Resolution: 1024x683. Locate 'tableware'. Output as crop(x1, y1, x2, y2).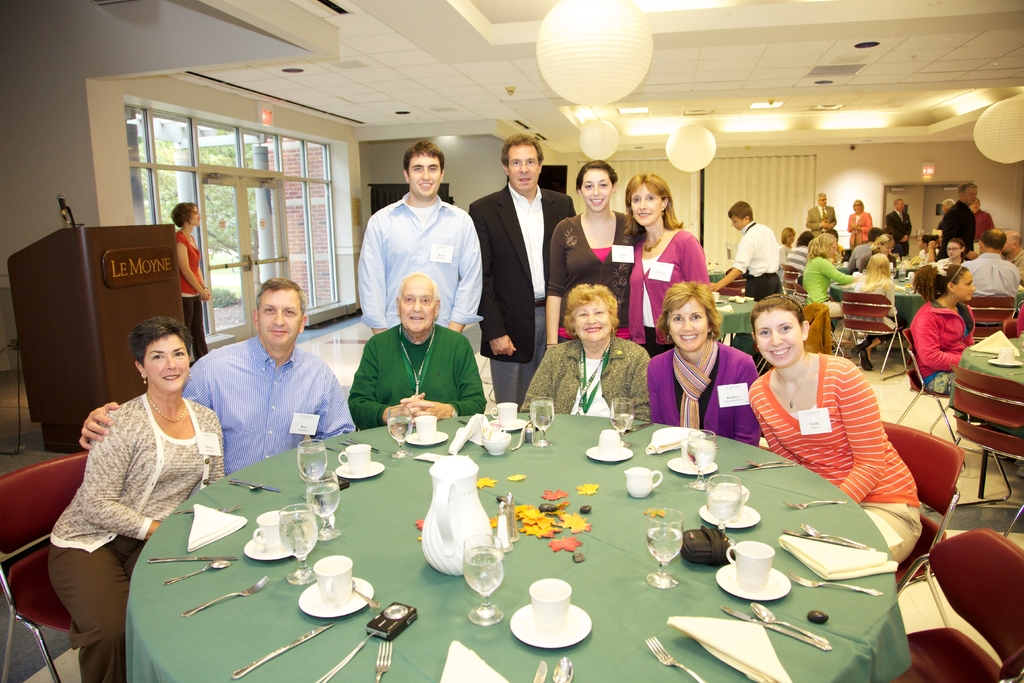
crop(989, 348, 1021, 368).
